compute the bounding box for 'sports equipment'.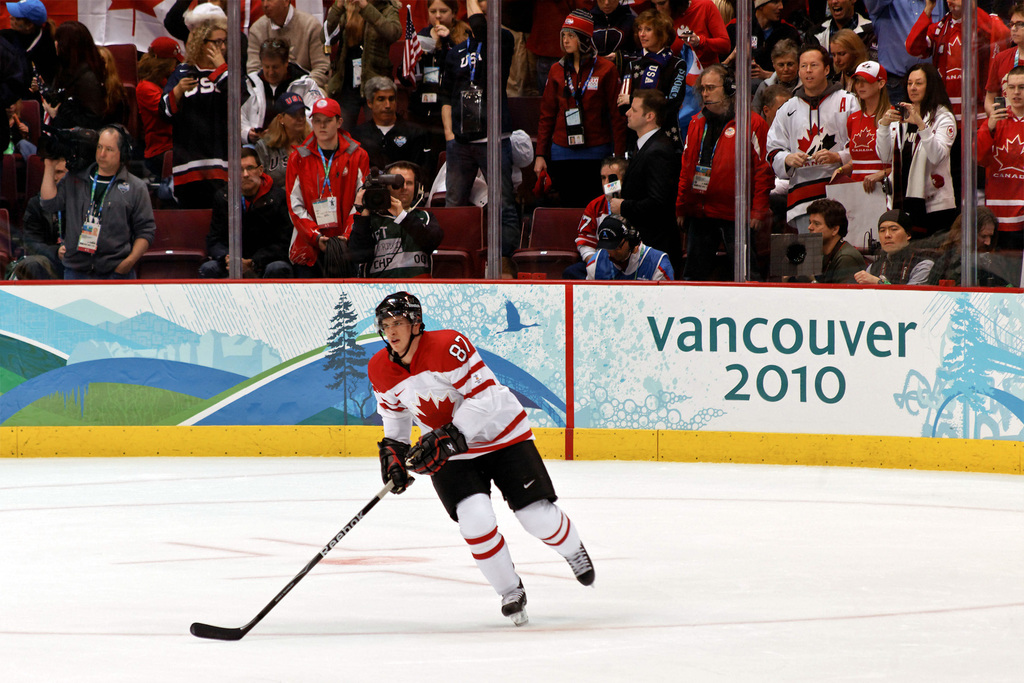
bbox=(376, 291, 426, 363).
